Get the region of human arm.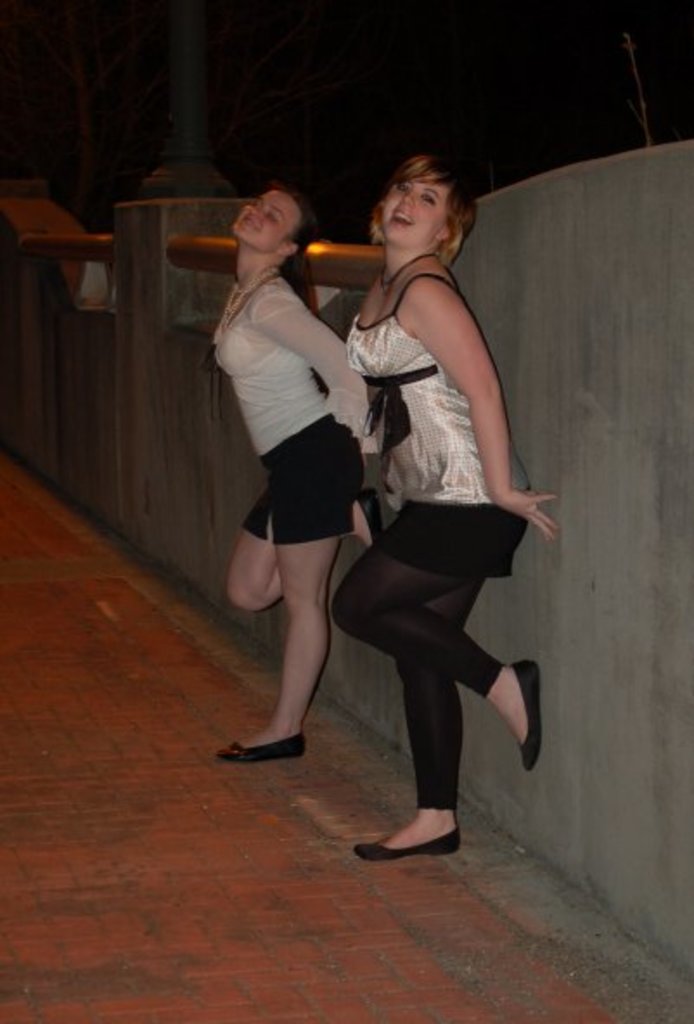
247 292 372 438.
